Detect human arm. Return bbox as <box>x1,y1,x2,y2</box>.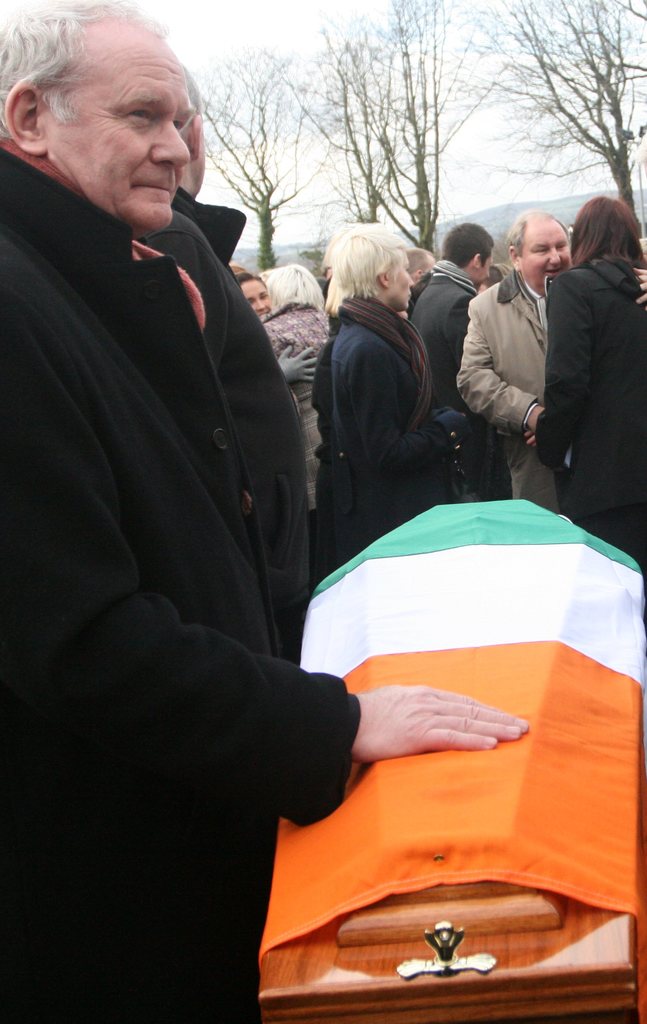
<box>627,279,644,314</box>.
